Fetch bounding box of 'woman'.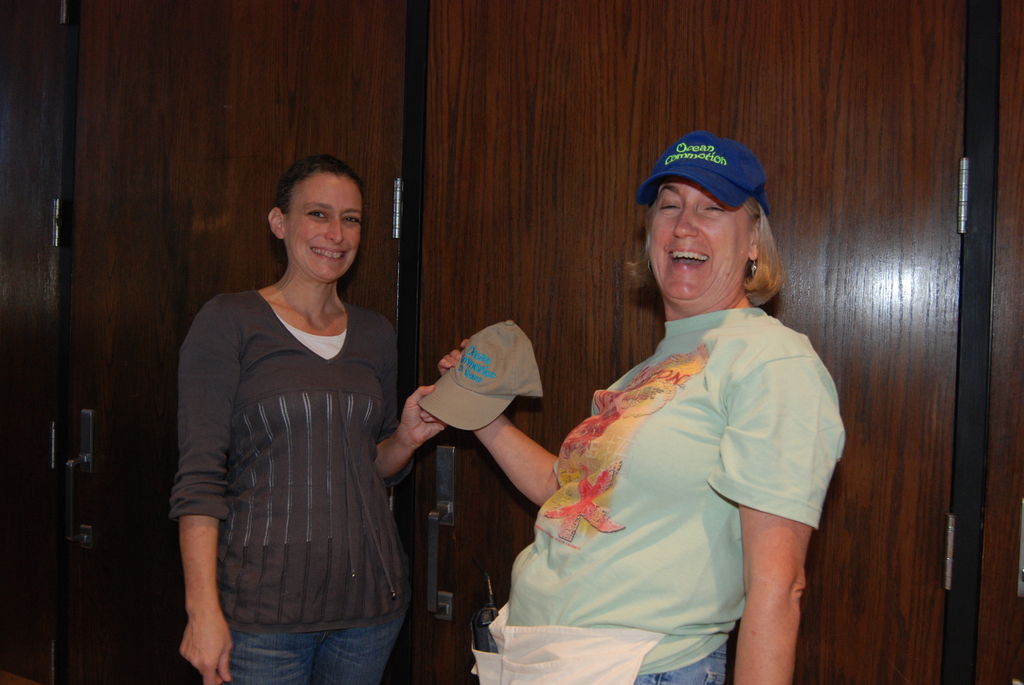
Bbox: x1=168, y1=150, x2=449, y2=684.
